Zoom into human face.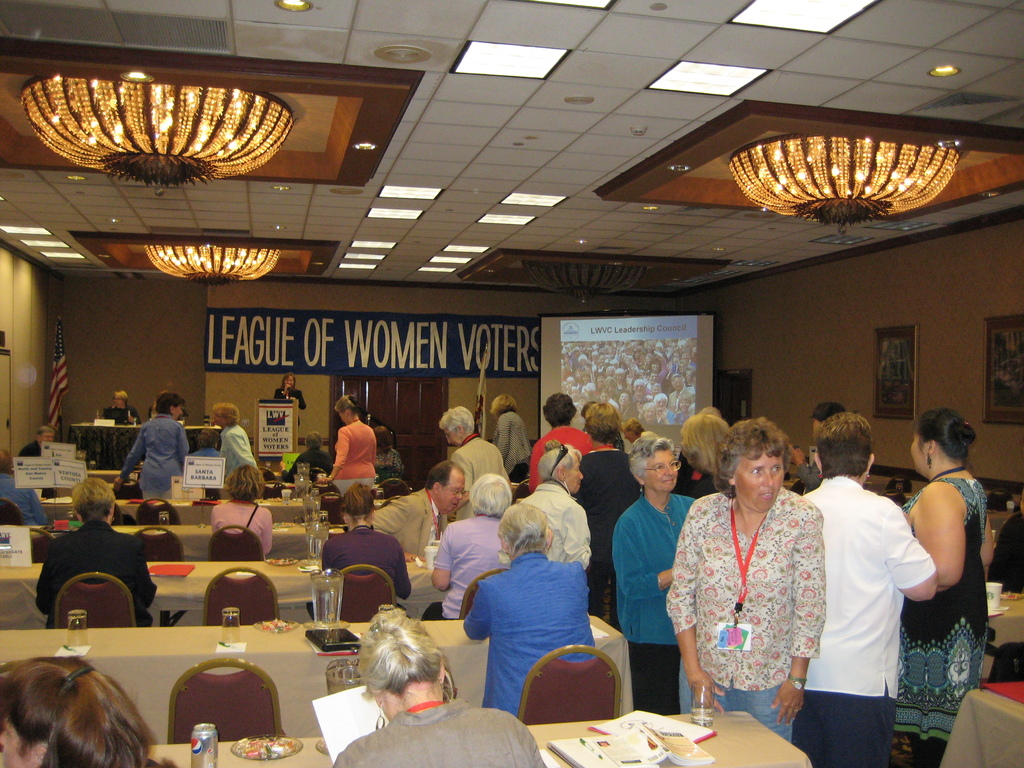
Zoom target: {"left": 733, "top": 452, "right": 782, "bottom": 515}.
